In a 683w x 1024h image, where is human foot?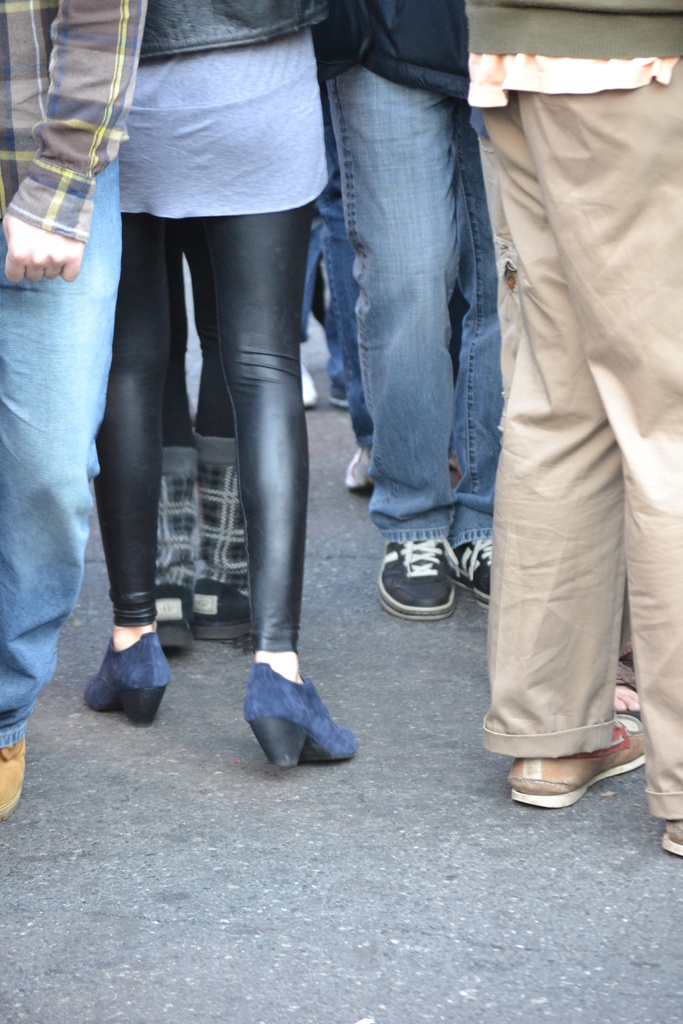
region(505, 707, 648, 809).
